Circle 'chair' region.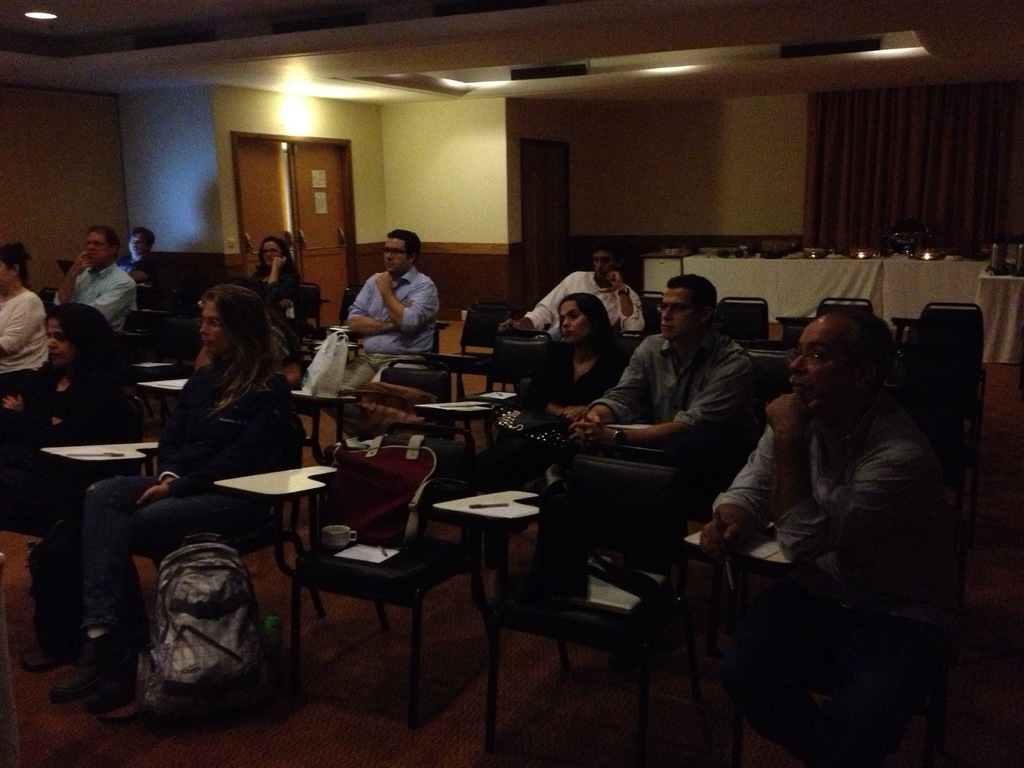
Region: 55,259,75,280.
